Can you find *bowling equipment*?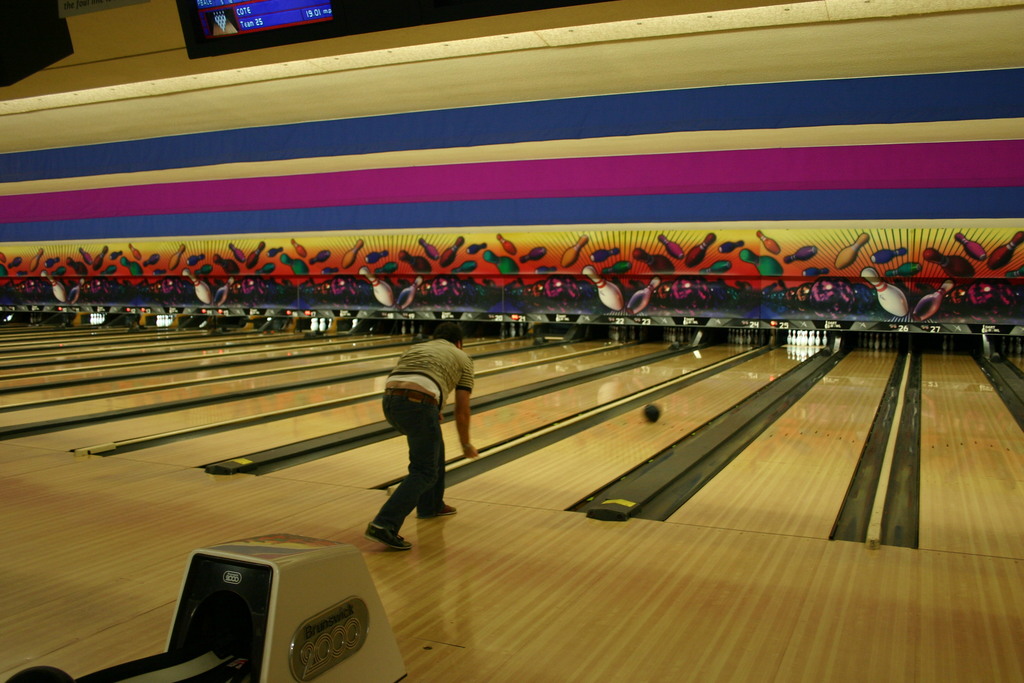
Yes, bounding box: BBox(257, 263, 278, 273).
